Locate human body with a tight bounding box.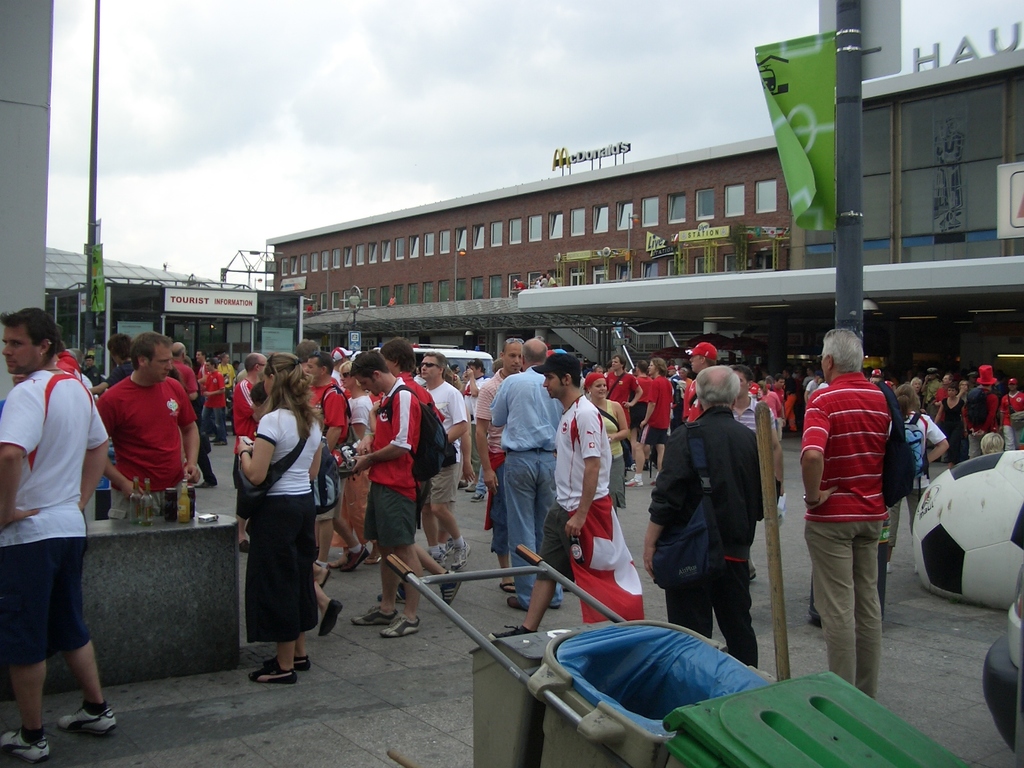
334/347/440/637.
